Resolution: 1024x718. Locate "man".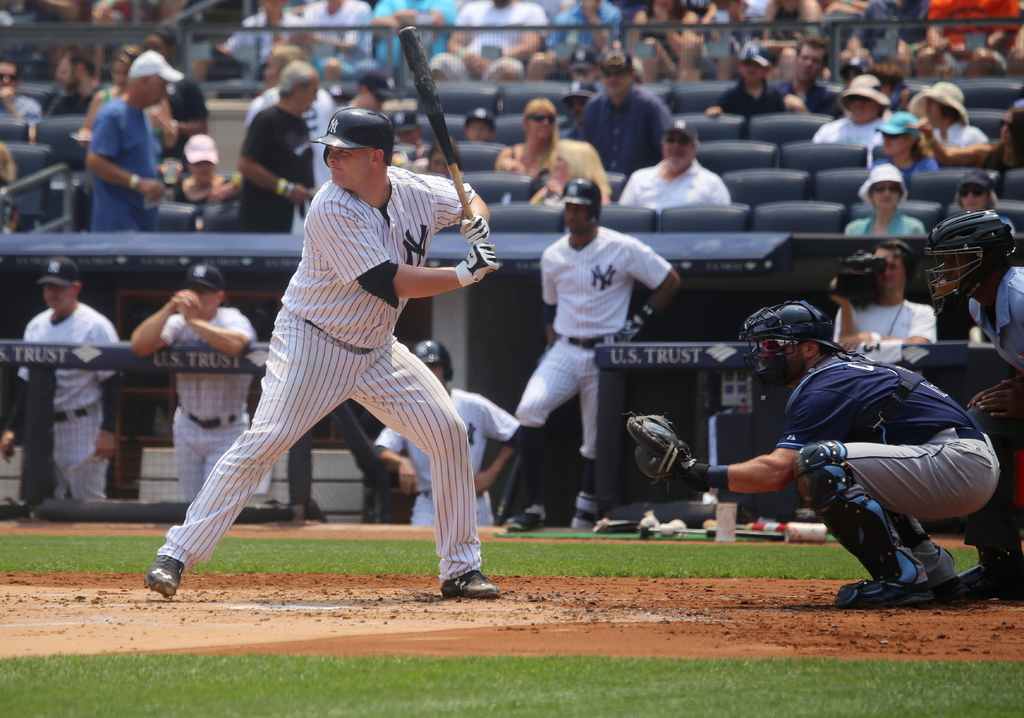
<bbox>81, 51, 188, 227</bbox>.
